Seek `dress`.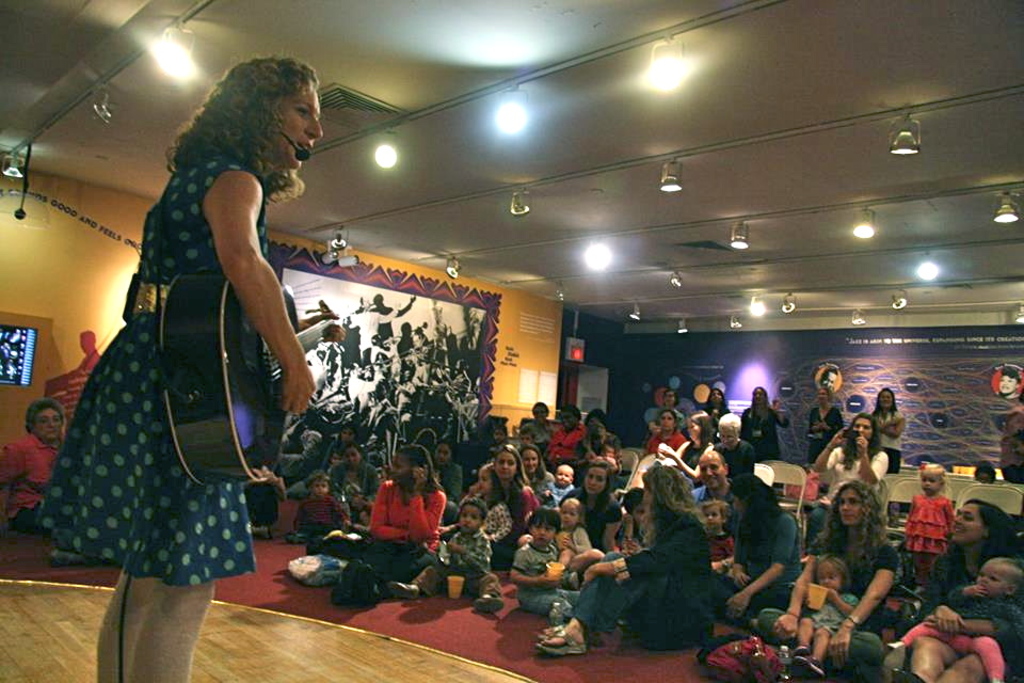
locate(810, 410, 842, 465).
